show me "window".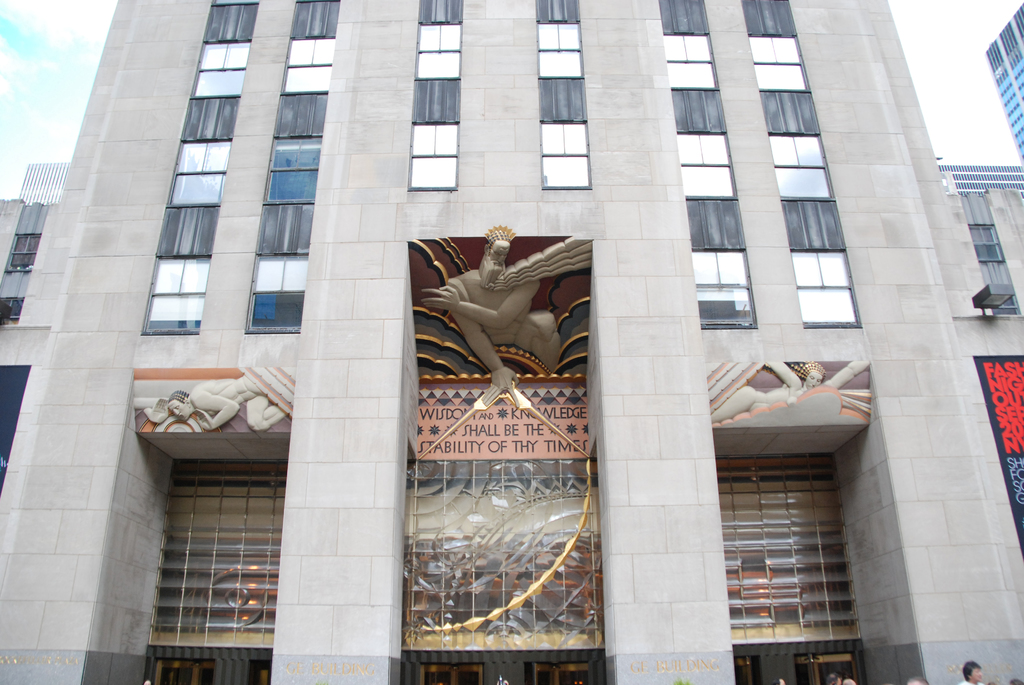
"window" is here: bbox(259, 203, 310, 253).
